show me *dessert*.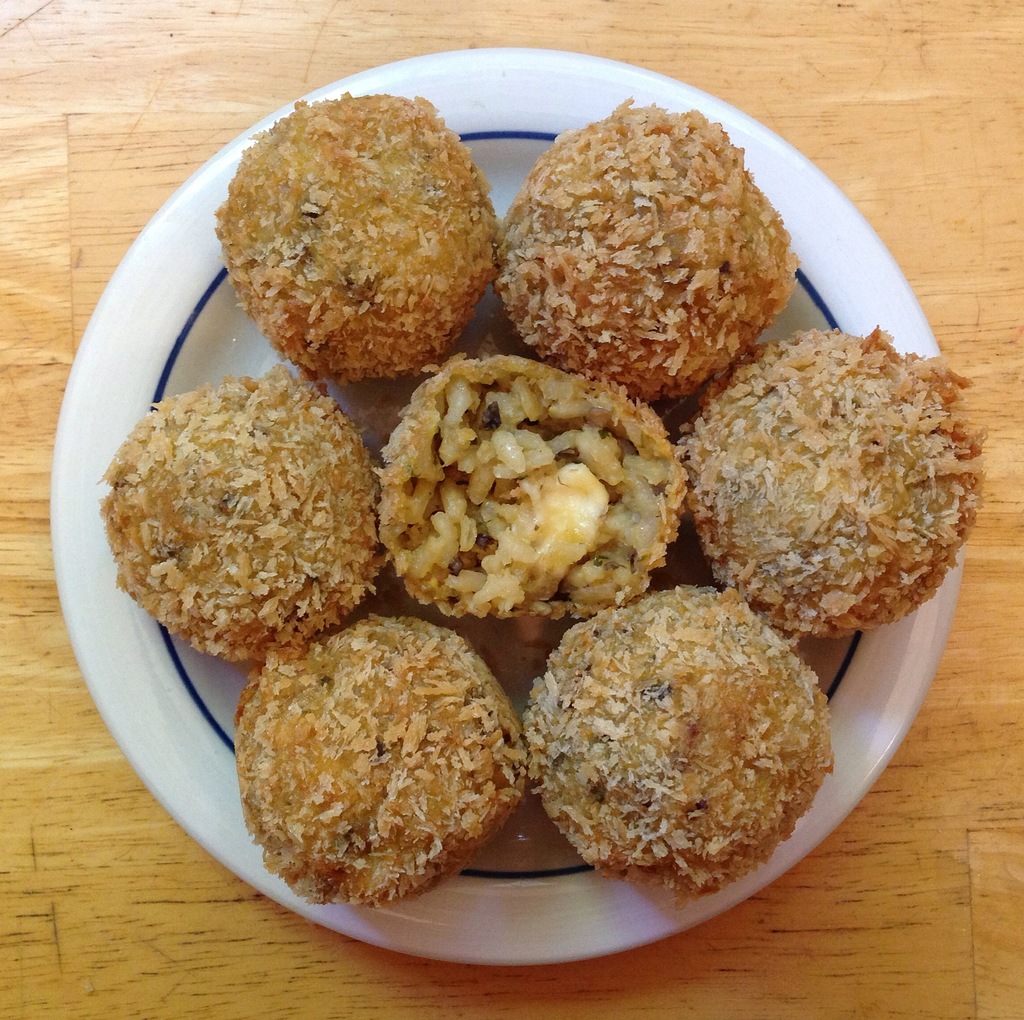
*dessert* is here: Rect(383, 342, 682, 619).
